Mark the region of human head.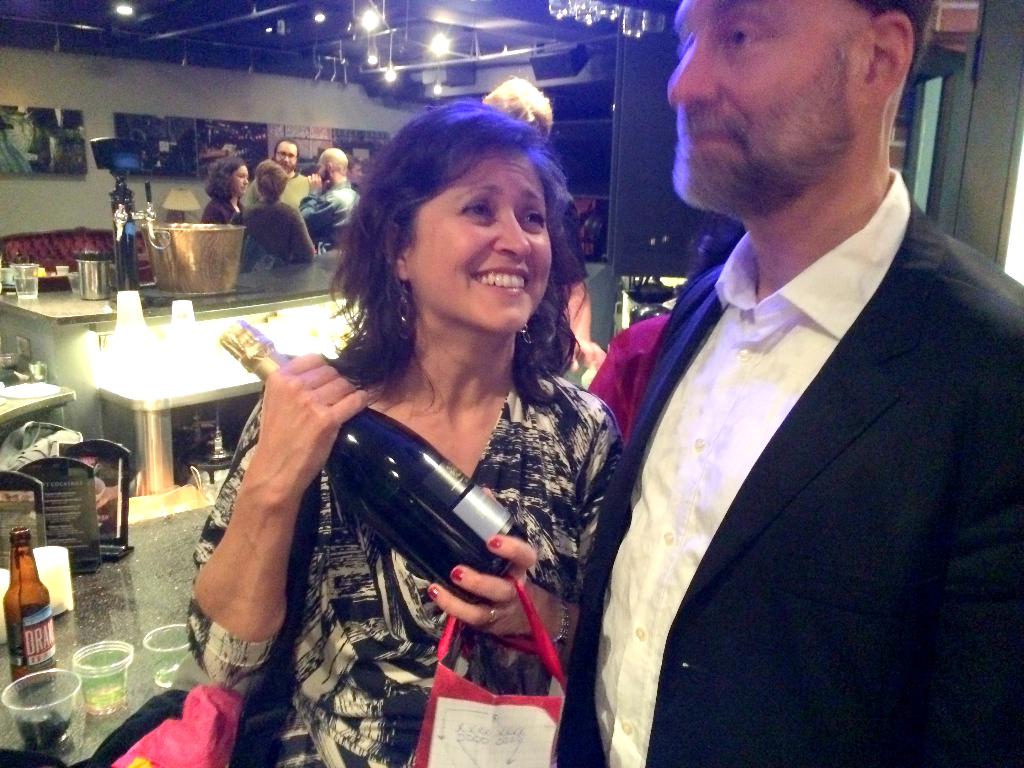
Region: {"x1": 266, "y1": 140, "x2": 298, "y2": 175}.
